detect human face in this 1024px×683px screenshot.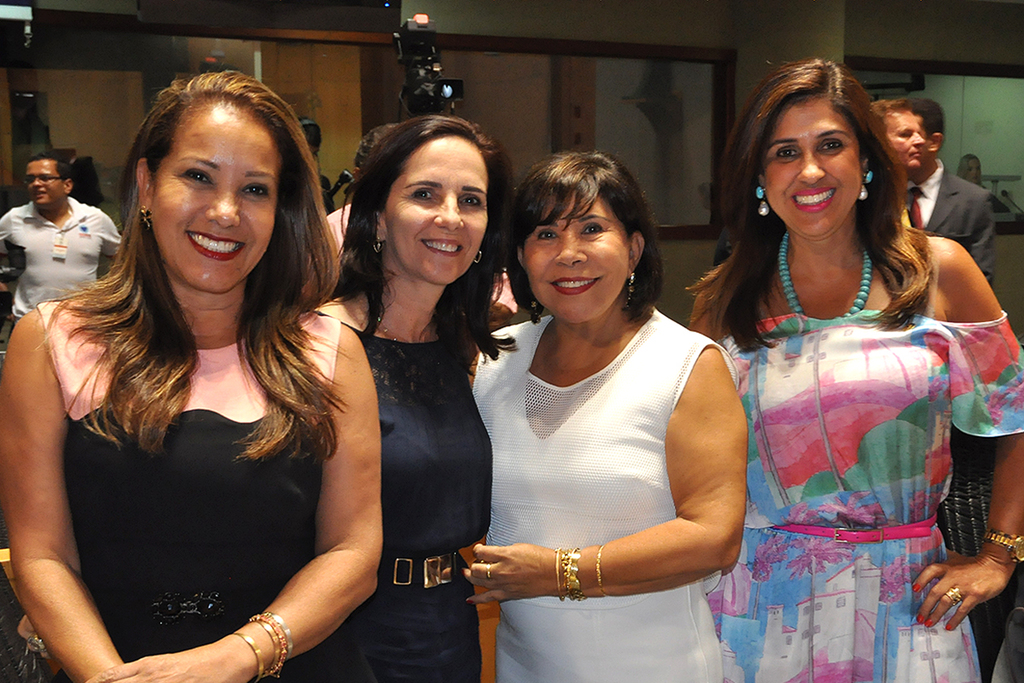
Detection: (x1=144, y1=110, x2=272, y2=293).
